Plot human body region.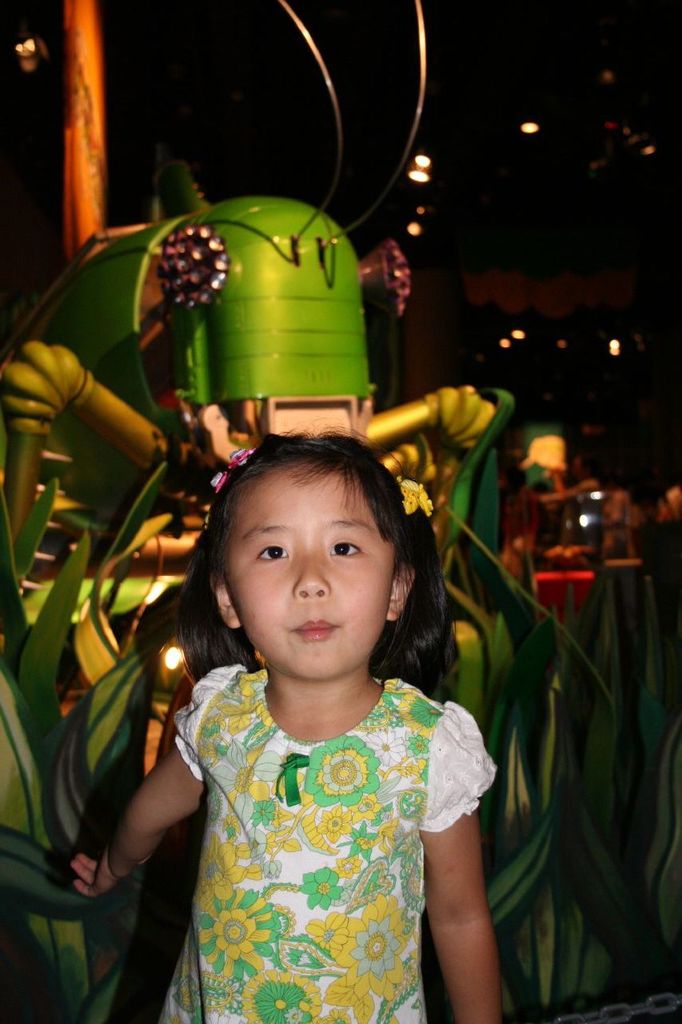
Plotted at <bbox>119, 454, 505, 1023</bbox>.
